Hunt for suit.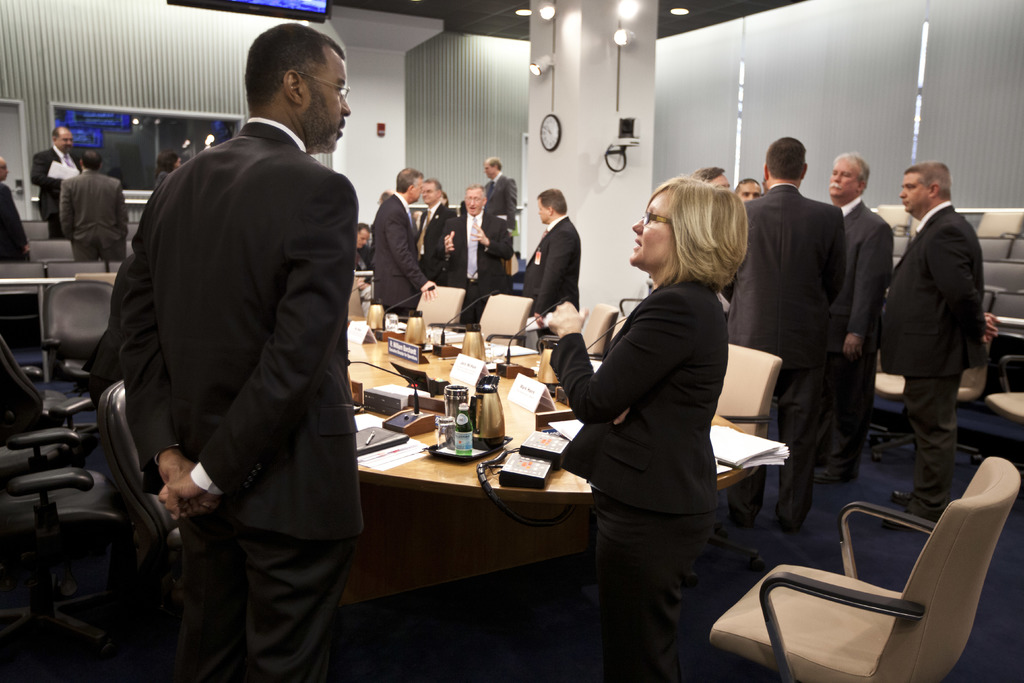
Hunted down at (521,213,580,316).
